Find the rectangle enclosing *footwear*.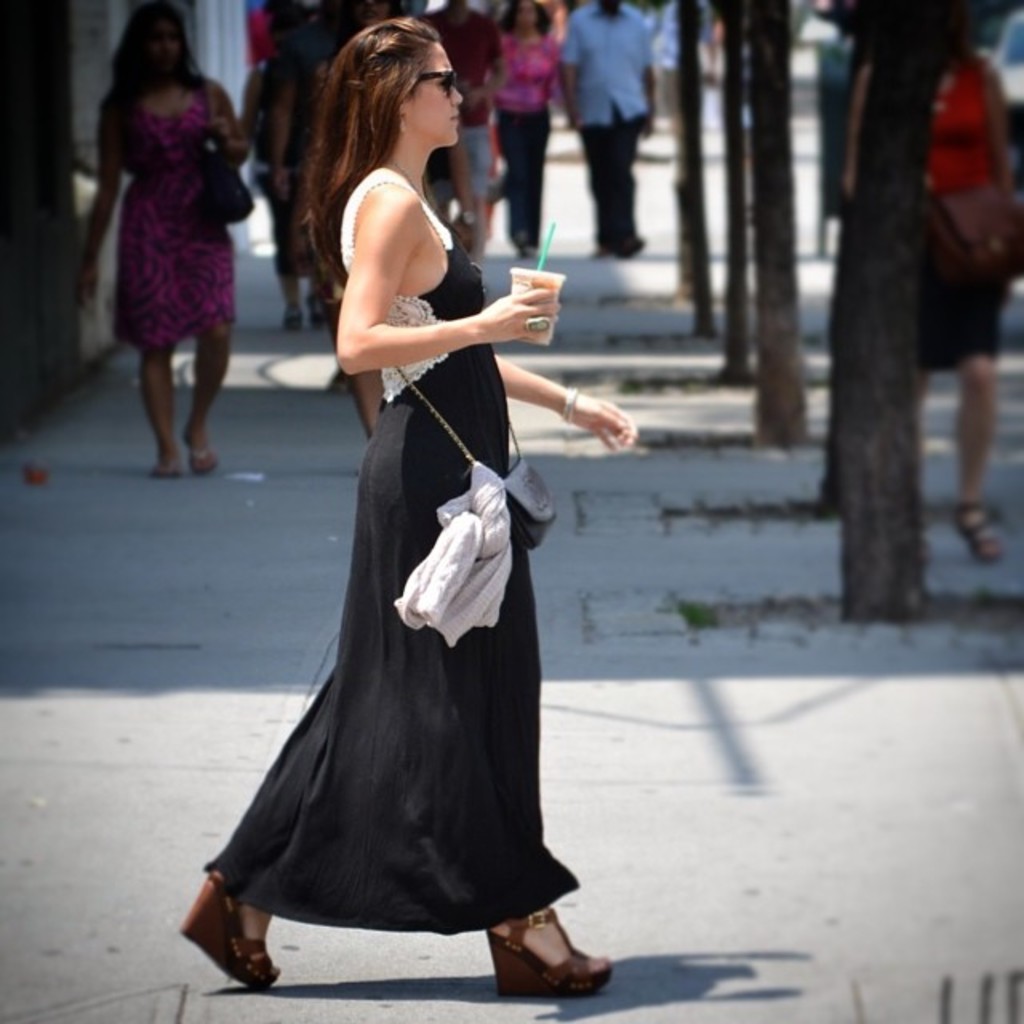
Rect(616, 235, 651, 254).
